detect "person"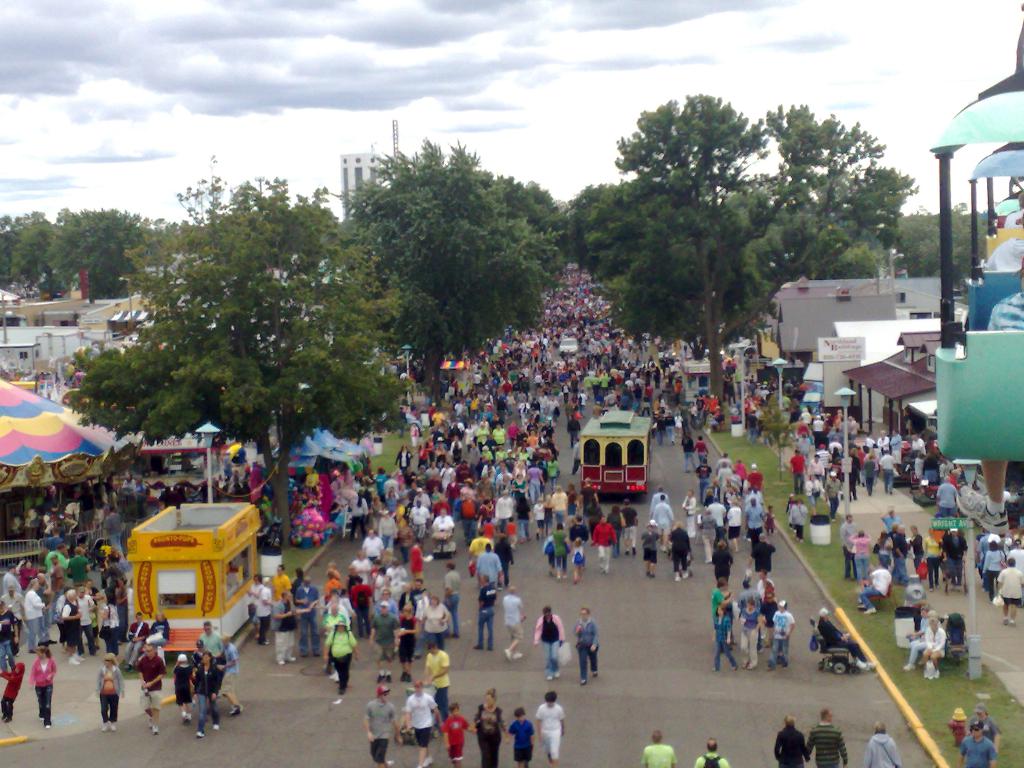
select_region(193, 651, 221, 738)
